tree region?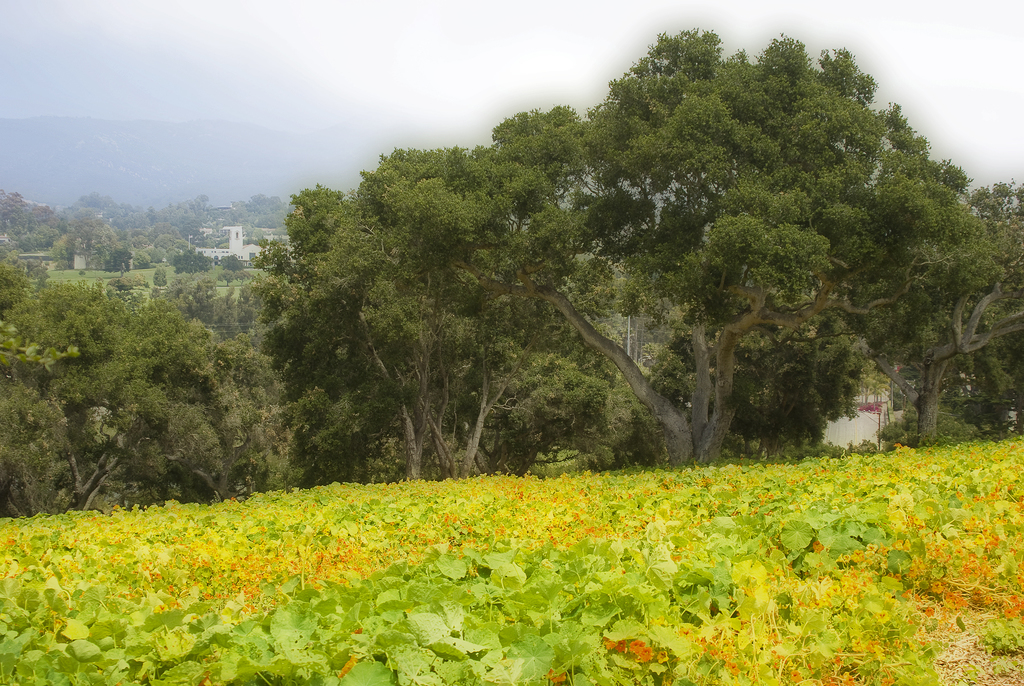
bbox=[851, 391, 977, 452]
